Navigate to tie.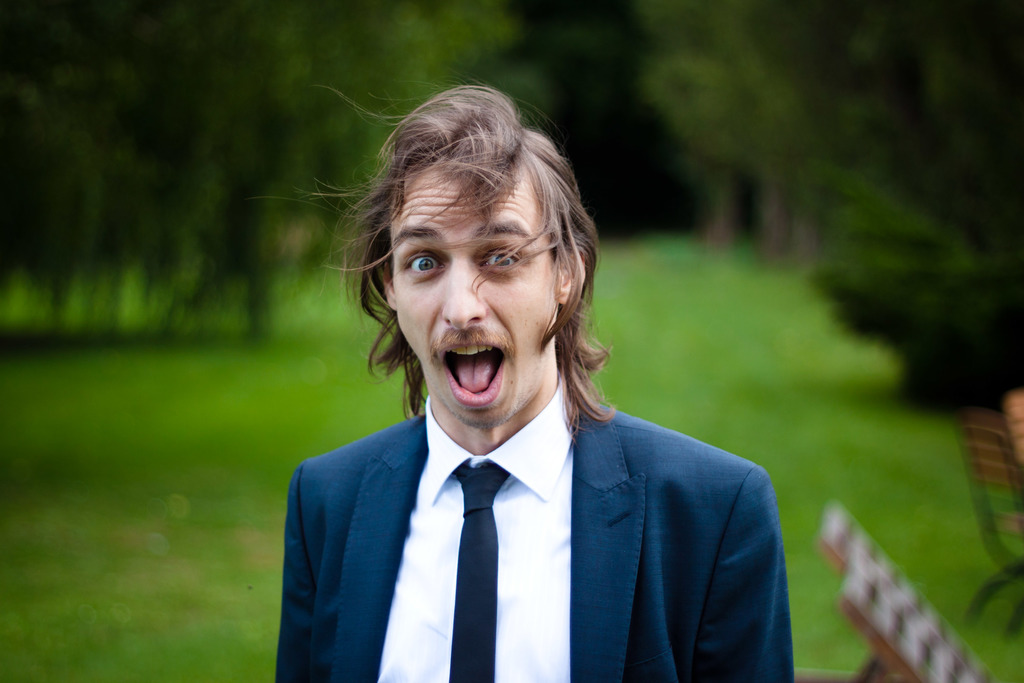
Navigation target: <bbox>449, 466, 512, 682</bbox>.
